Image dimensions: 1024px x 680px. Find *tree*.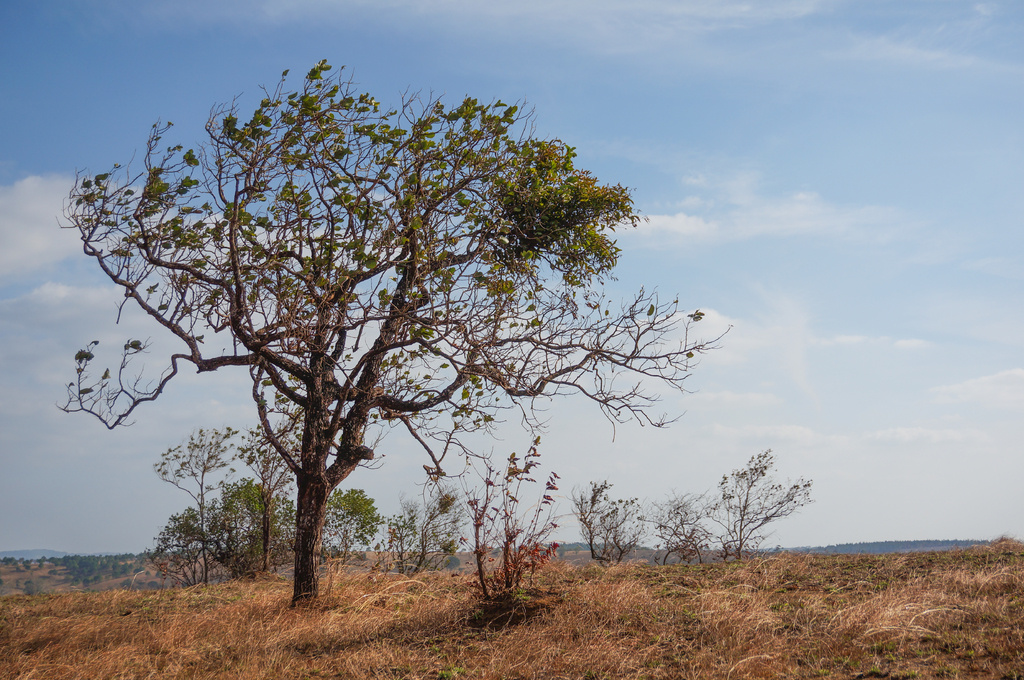
x1=313, y1=481, x2=388, y2=567.
